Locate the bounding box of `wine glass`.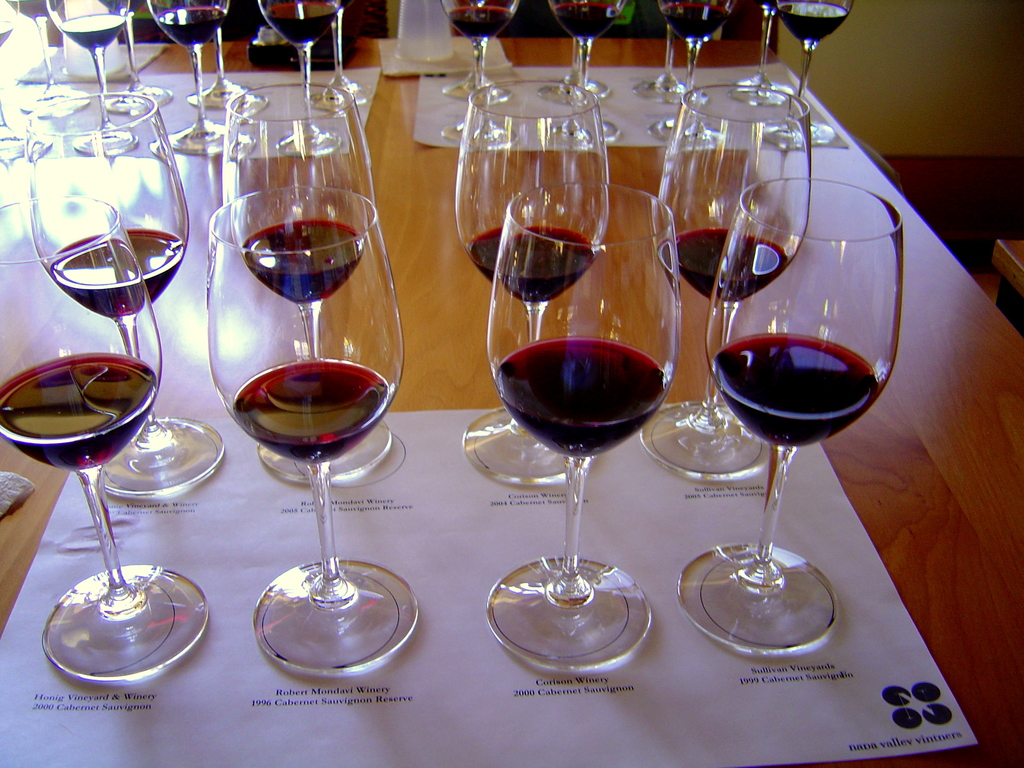
Bounding box: box(652, 2, 724, 141).
